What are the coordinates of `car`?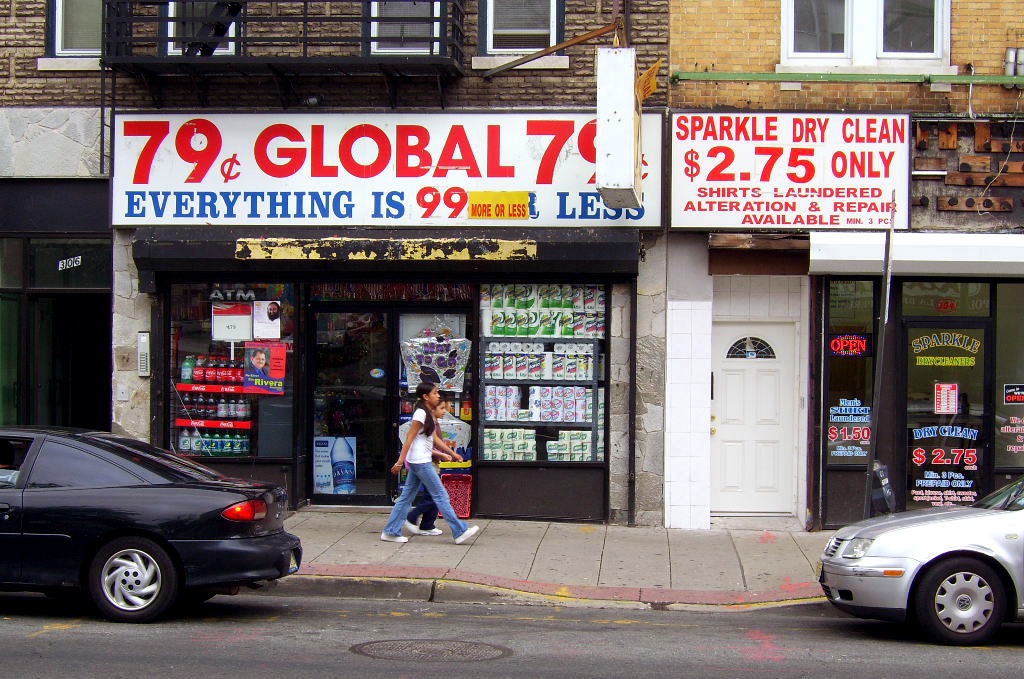
1:436:290:629.
